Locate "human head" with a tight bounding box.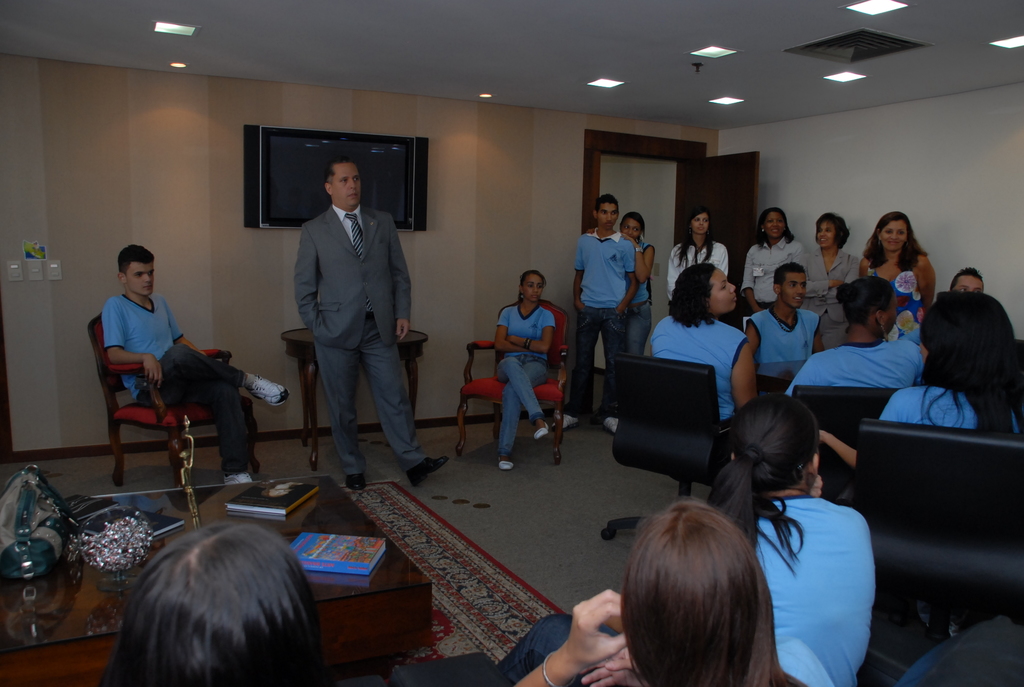
pyautogui.locateOnScreen(833, 276, 896, 338).
